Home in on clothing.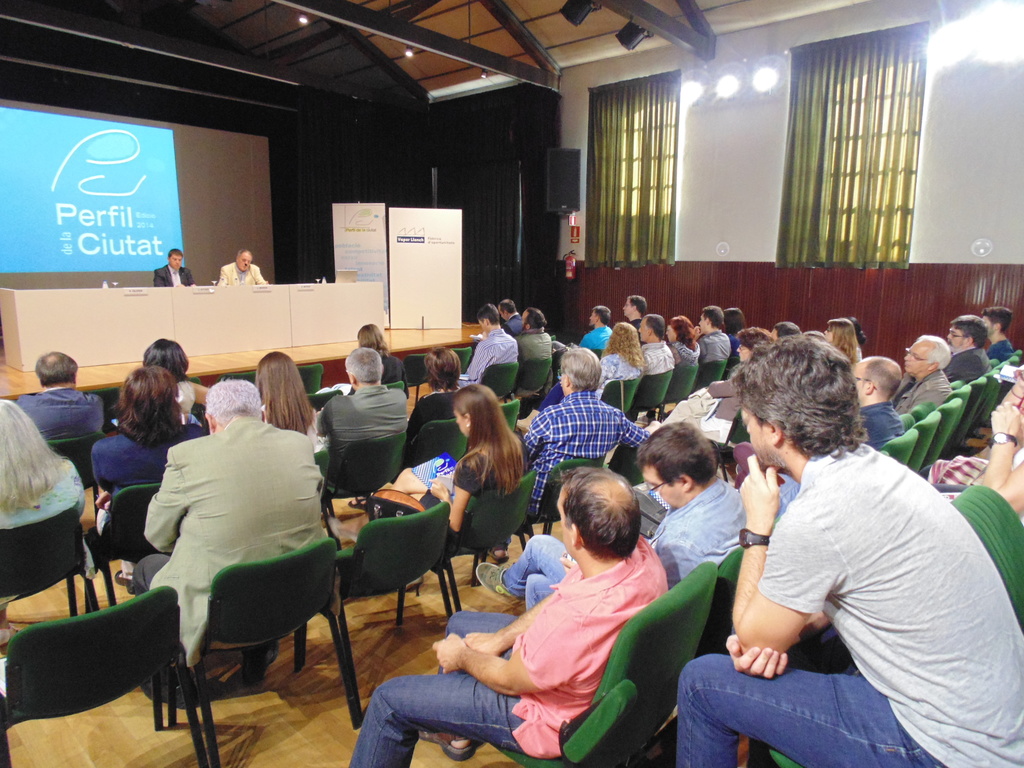
Homed in at <bbox>628, 318, 643, 346</bbox>.
